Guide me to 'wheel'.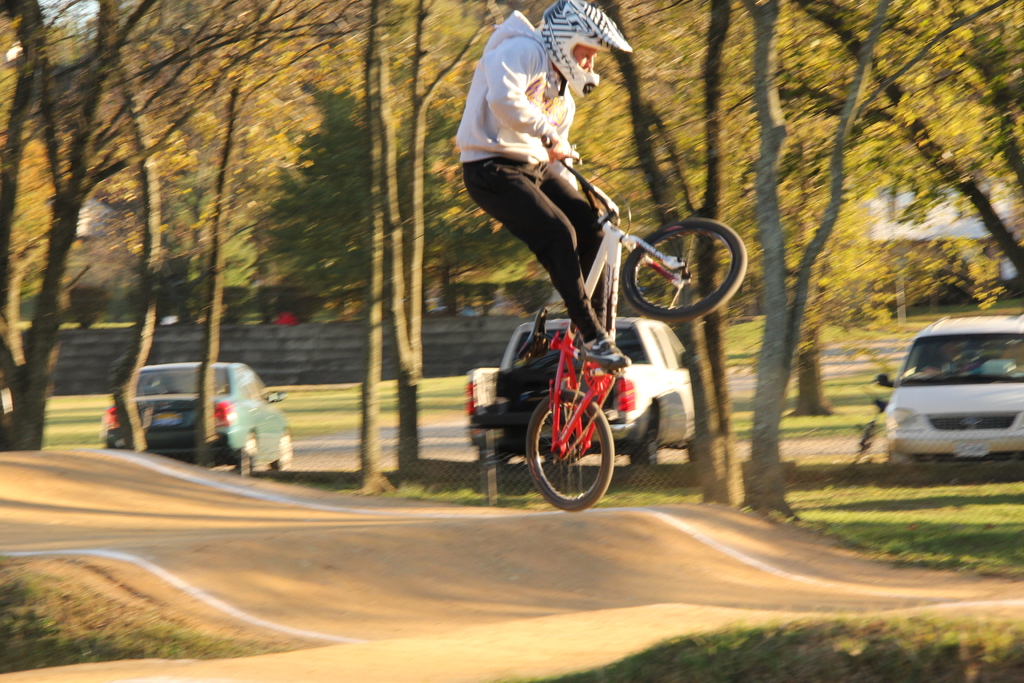
Guidance: select_region(278, 432, 294, 467).
